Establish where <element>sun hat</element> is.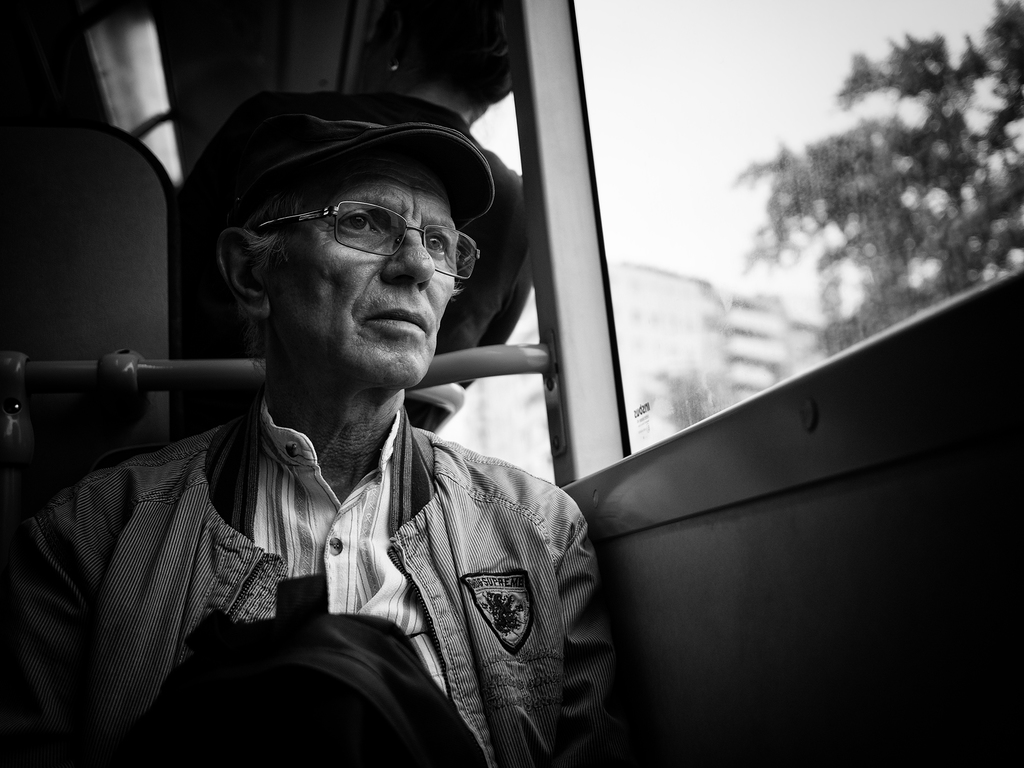
Established at crop(172, 90, 494, 233).
